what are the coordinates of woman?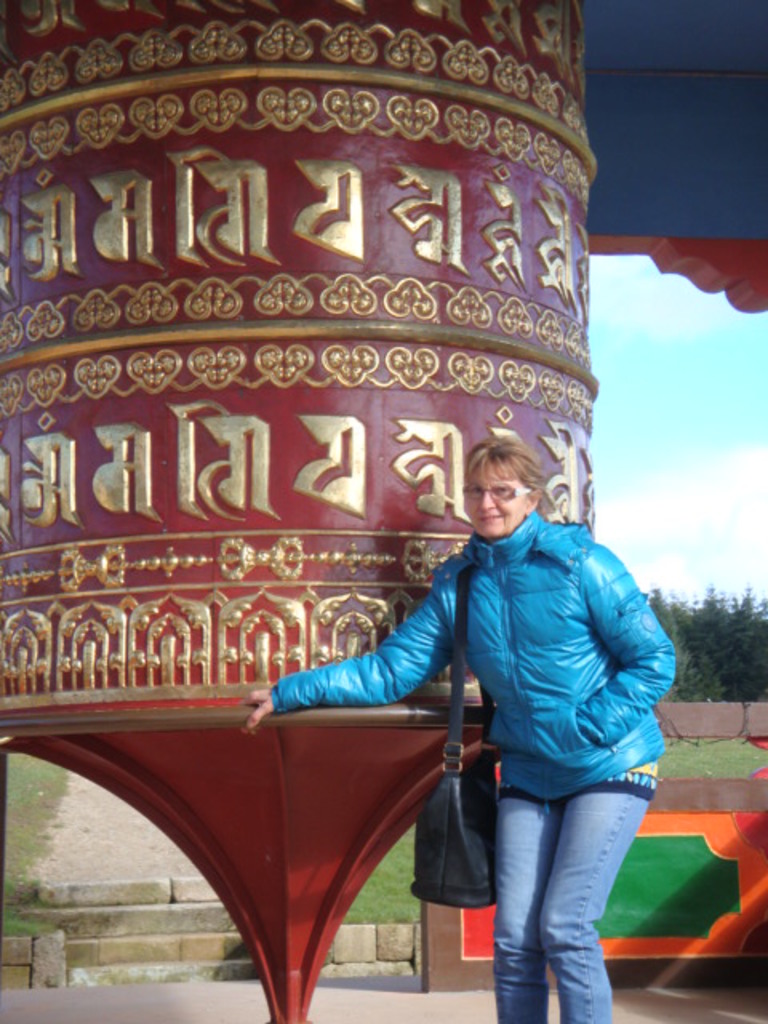
x1=227 y1=352 x2=670 y2=1000.
